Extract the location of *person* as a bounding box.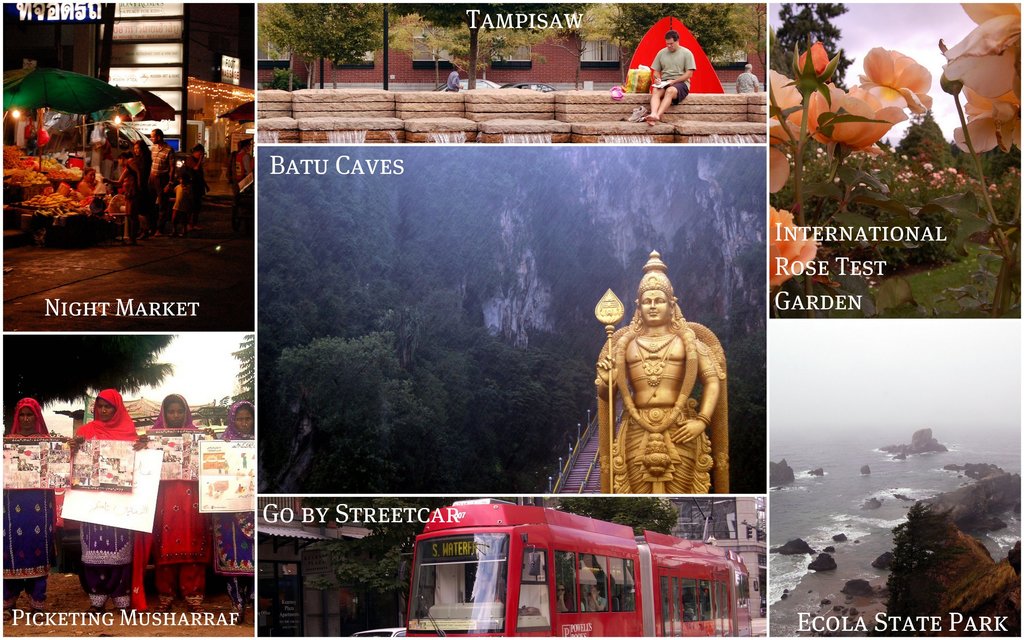
(x1=145, y1=127, x2=177, y2=240).
